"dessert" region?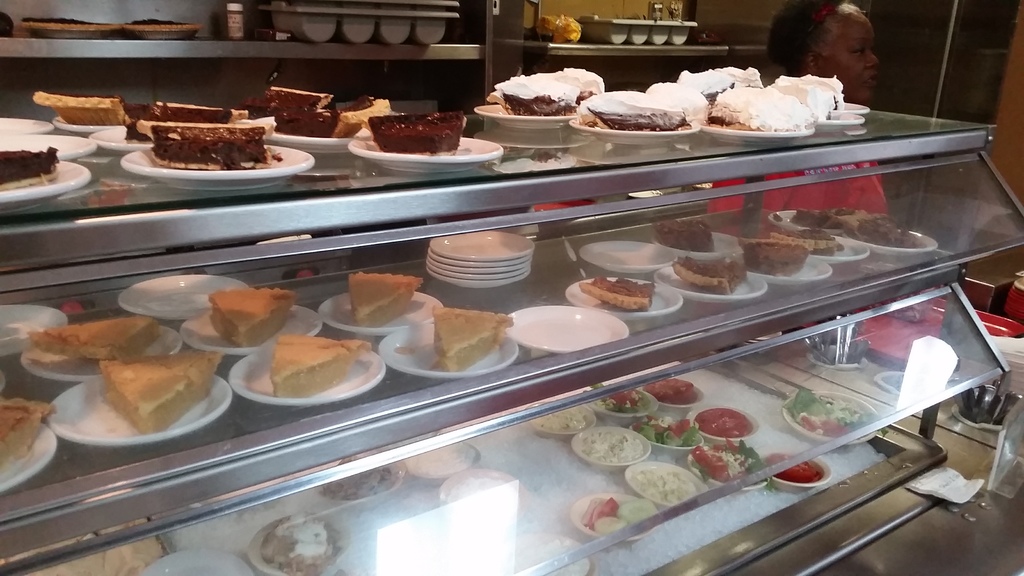
box=[430, 311, 510, 366]
